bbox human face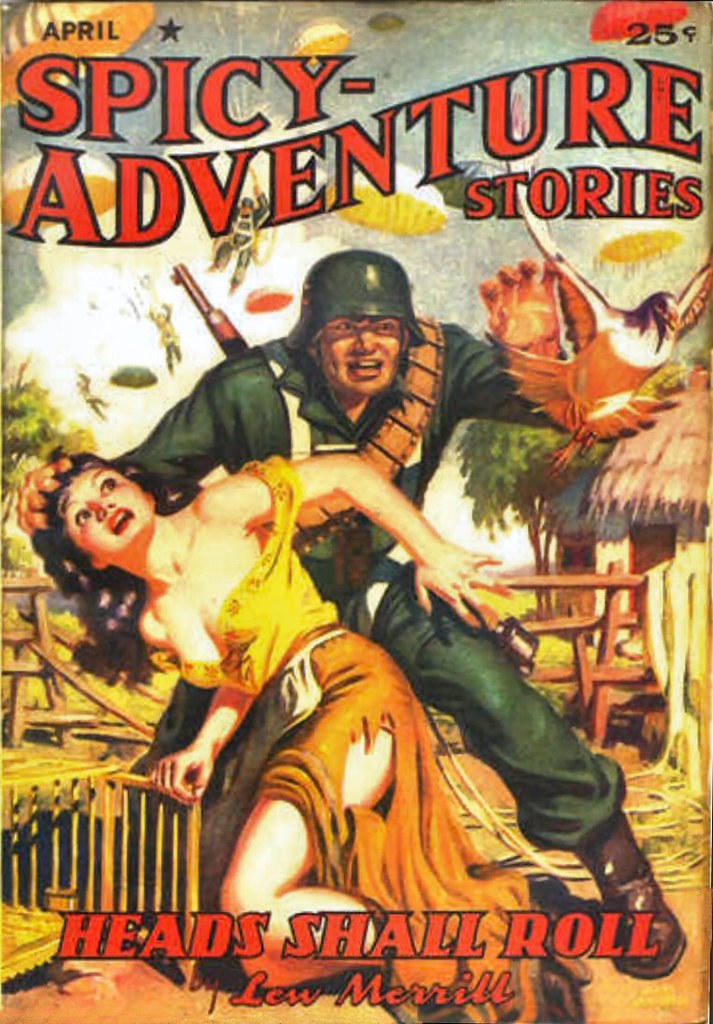
locate(312, 314, 405, 390)
